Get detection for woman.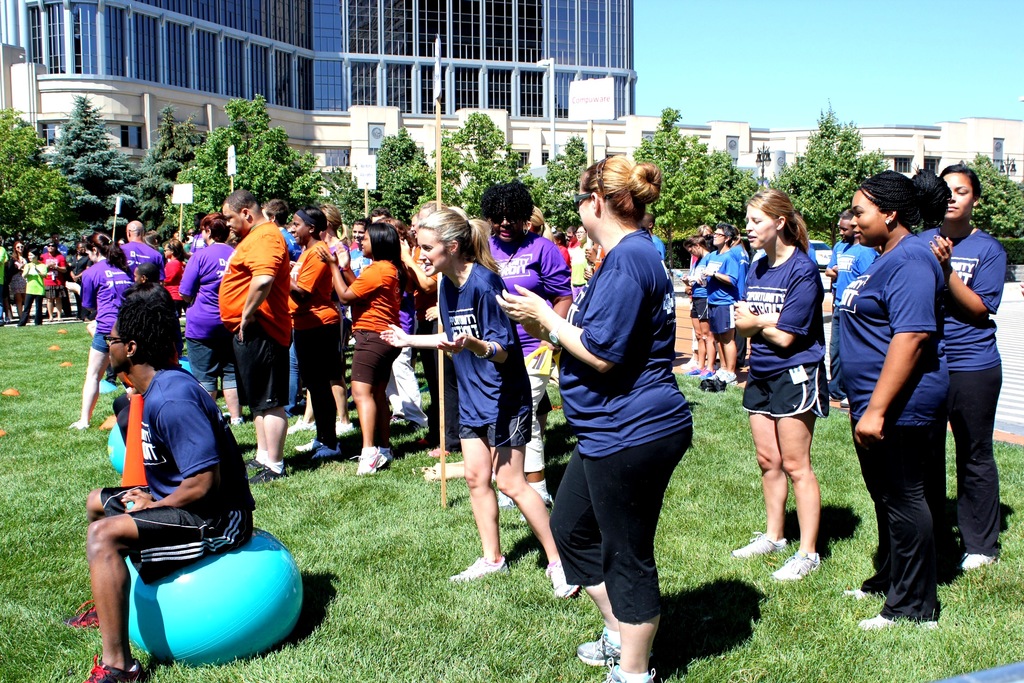
Detection: <bbox>344, 218, 369, 274</bbox>.
